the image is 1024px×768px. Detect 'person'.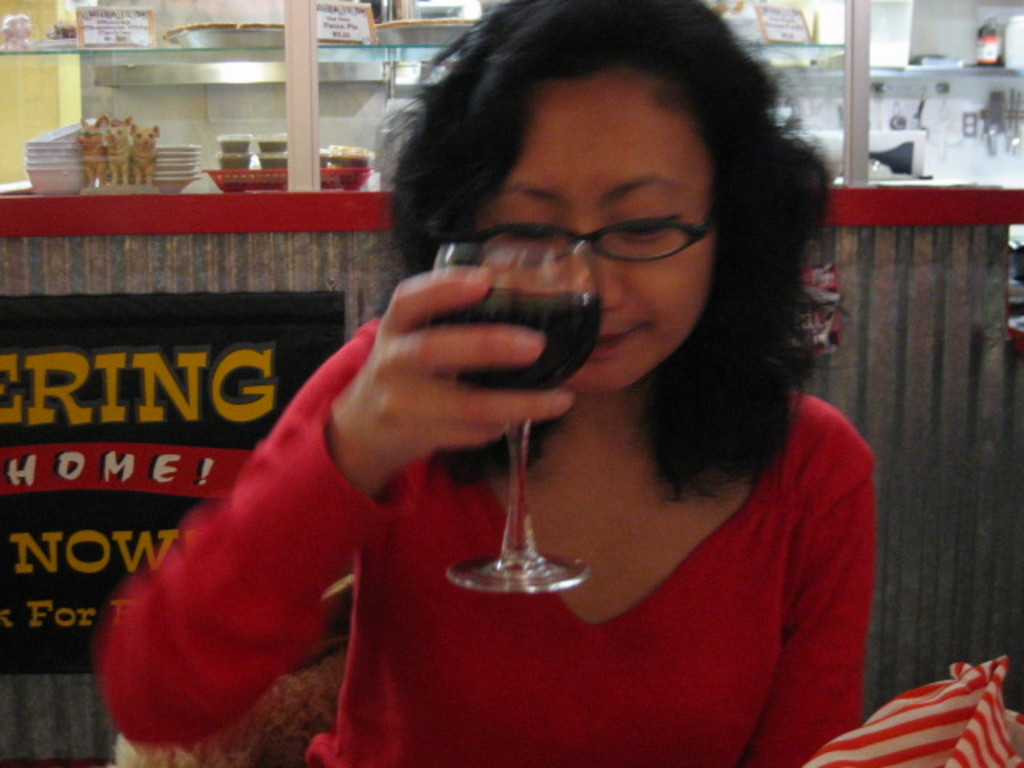
Detection: crop(210, 40, 832, 744).
